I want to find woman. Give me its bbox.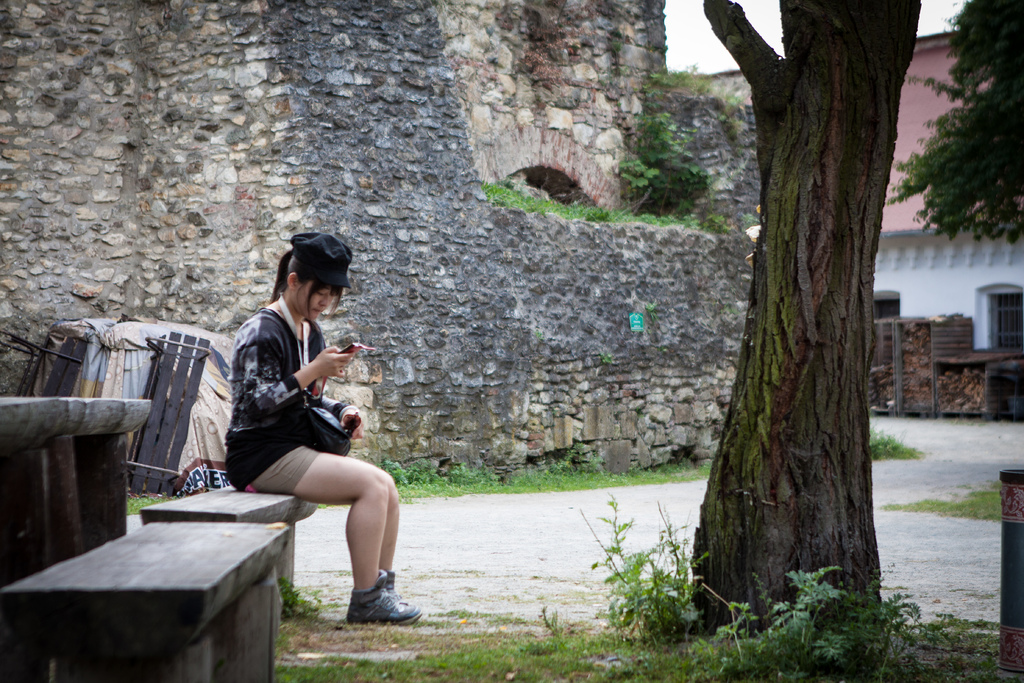
bbox=[198, 228, 392, 641].
